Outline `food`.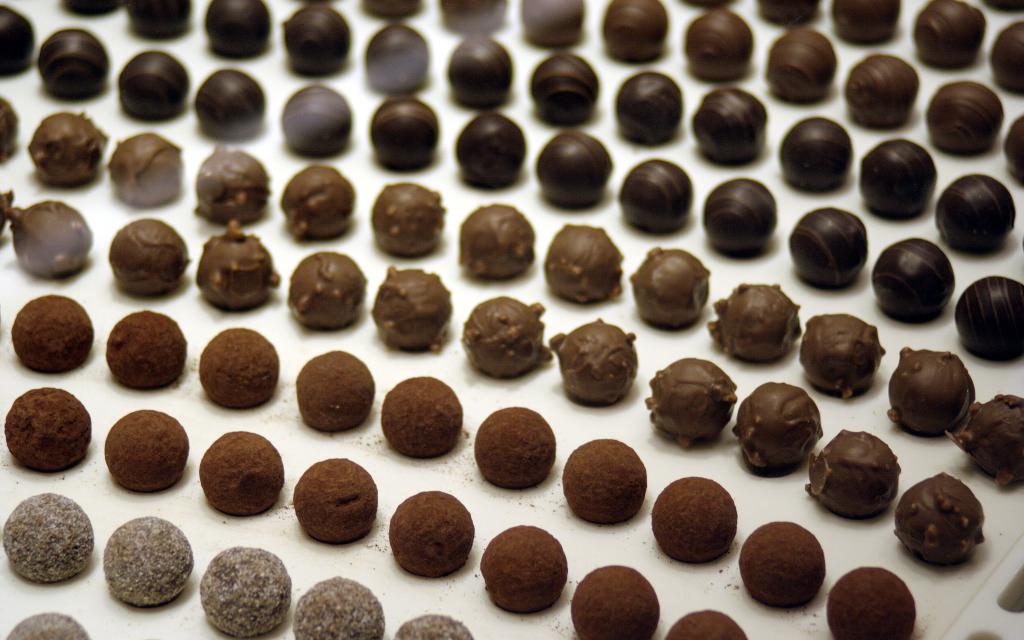
Outline: bbox=[294, 456, 378, 543].
